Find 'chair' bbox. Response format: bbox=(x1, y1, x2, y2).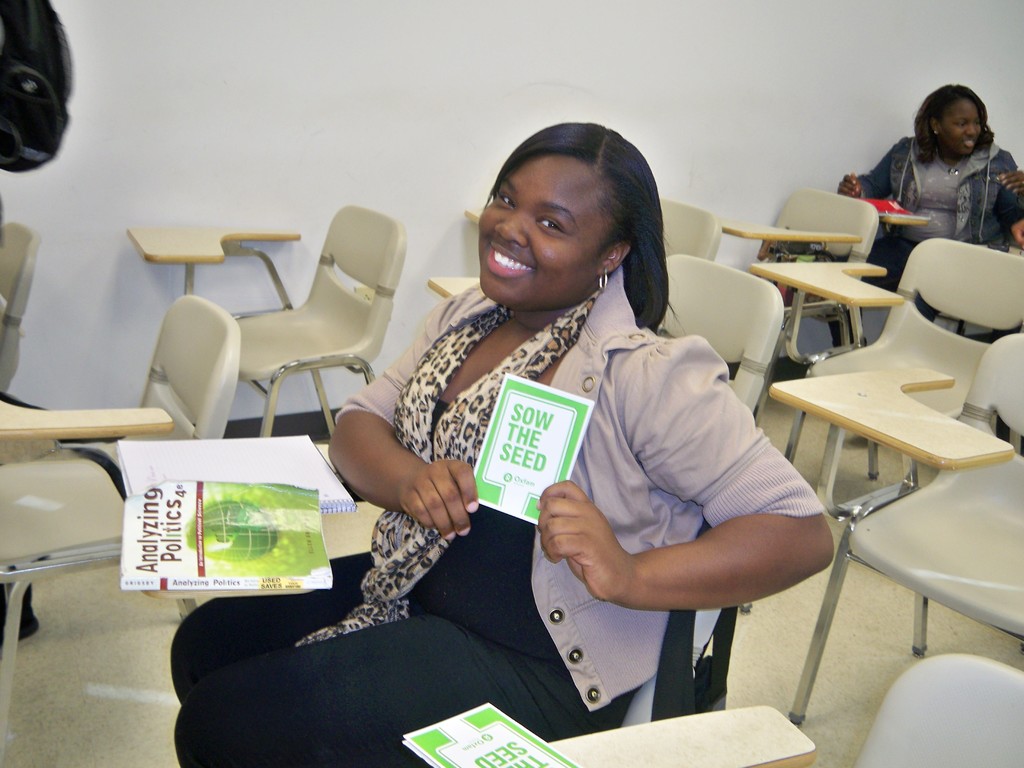
bbox=(137, 440, 726, 730).
